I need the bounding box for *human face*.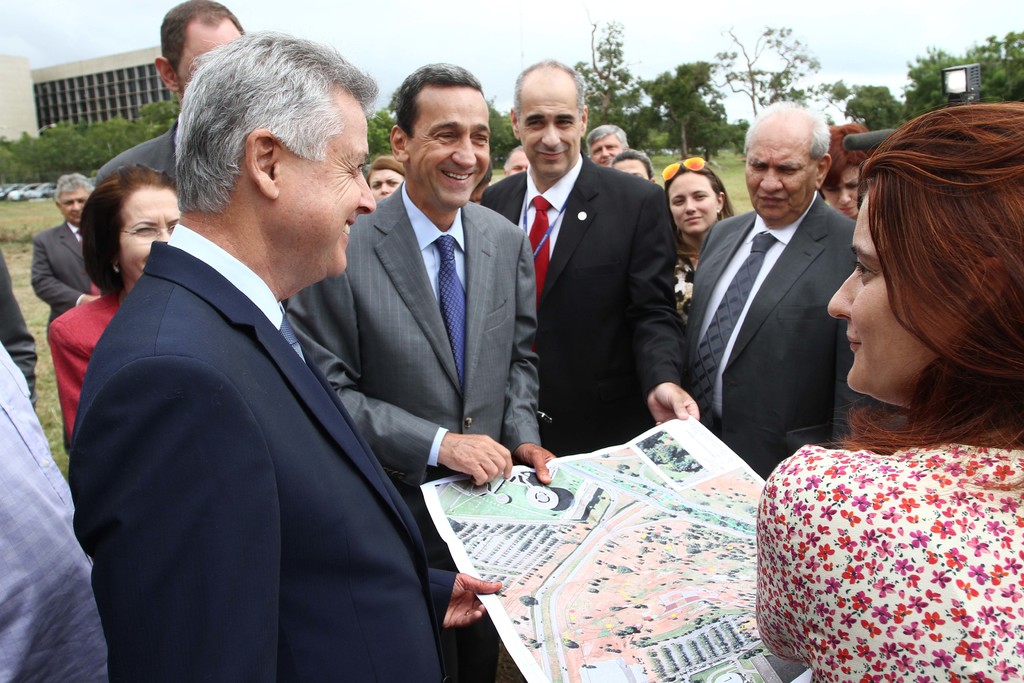
Here it is: 174, 24, 248, 94.
